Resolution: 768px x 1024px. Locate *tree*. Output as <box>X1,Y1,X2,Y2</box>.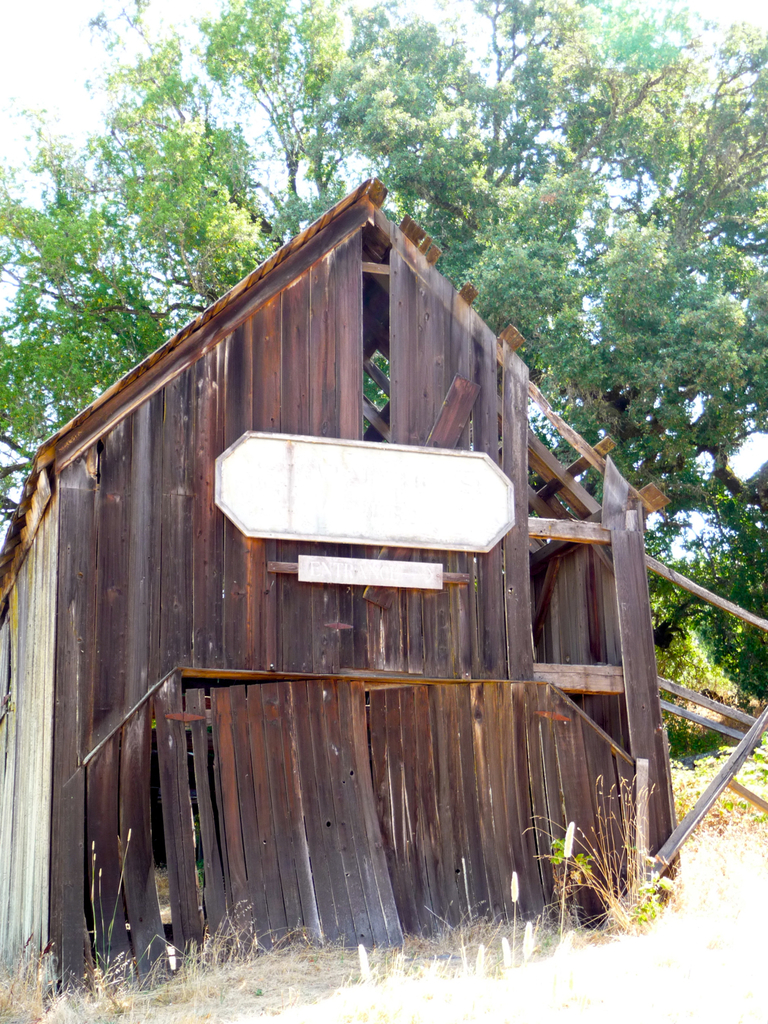
<box>0,0,767,694</box>.
